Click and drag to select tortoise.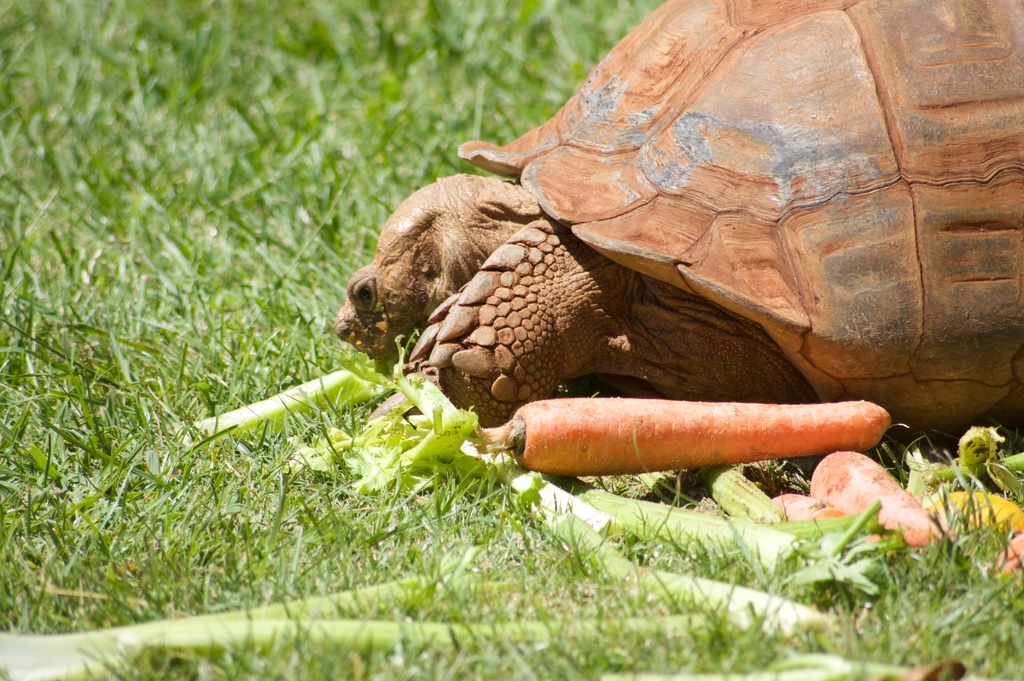
Selection: bbox=[332, 0, 1023, 434].
